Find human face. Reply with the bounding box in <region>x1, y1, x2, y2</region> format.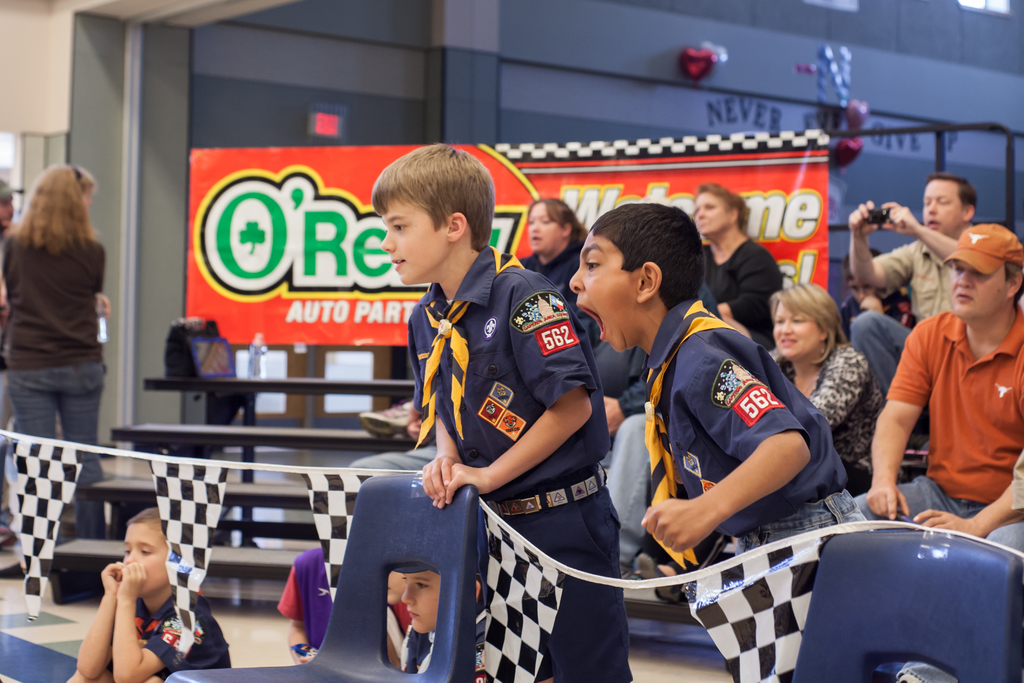
<region>845, 278, 874, 304</region>.
